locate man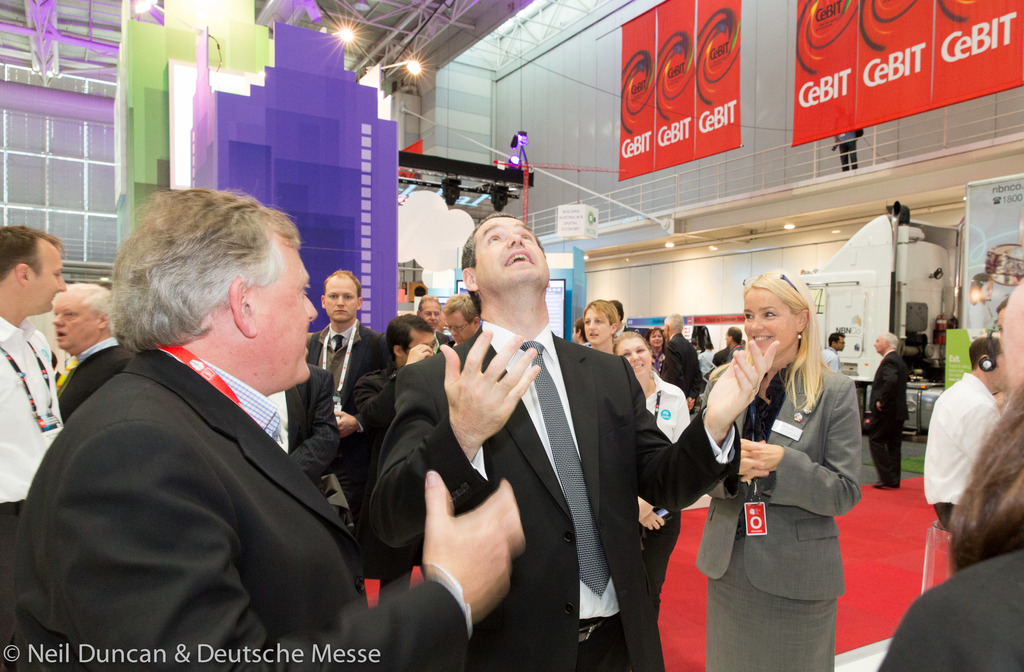
x1=652 y1=307 x2=708 y2=414
